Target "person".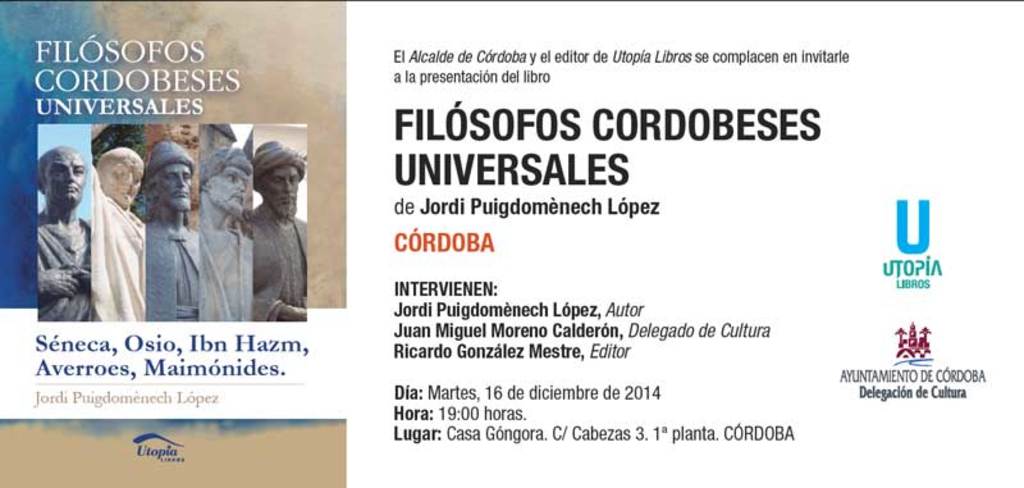
Target region: box(198, 140, 256, 323).
